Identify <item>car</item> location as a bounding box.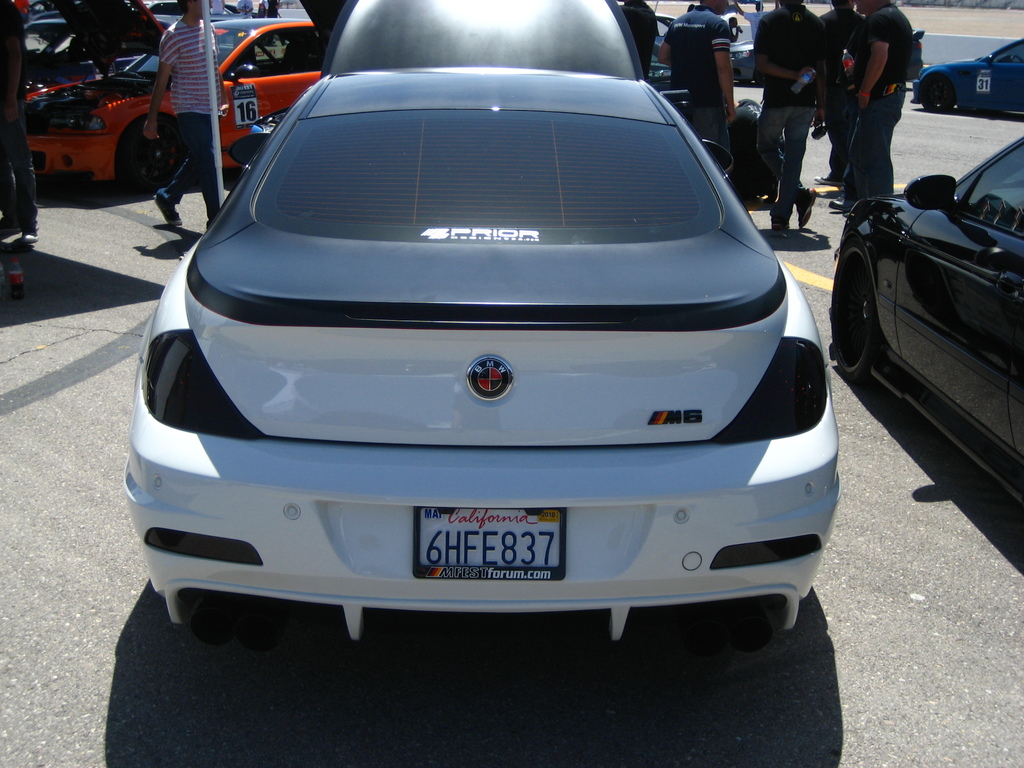
[124,0,839,663].
